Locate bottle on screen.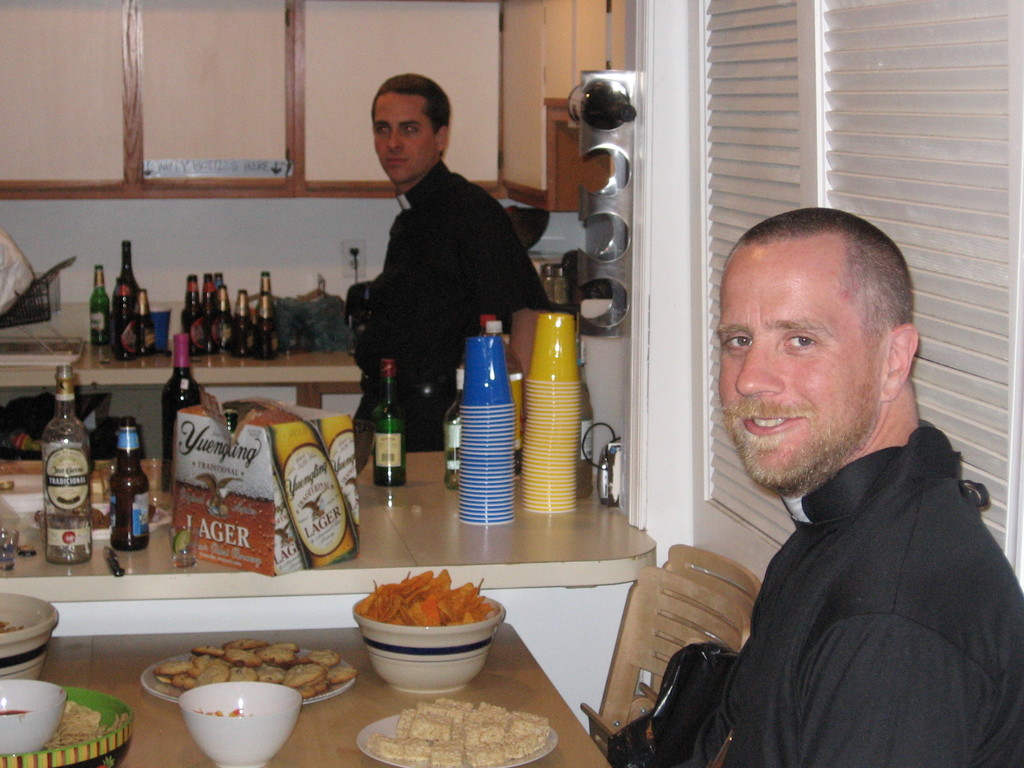
On screen at bbox=(88, 265, 106, 348).
